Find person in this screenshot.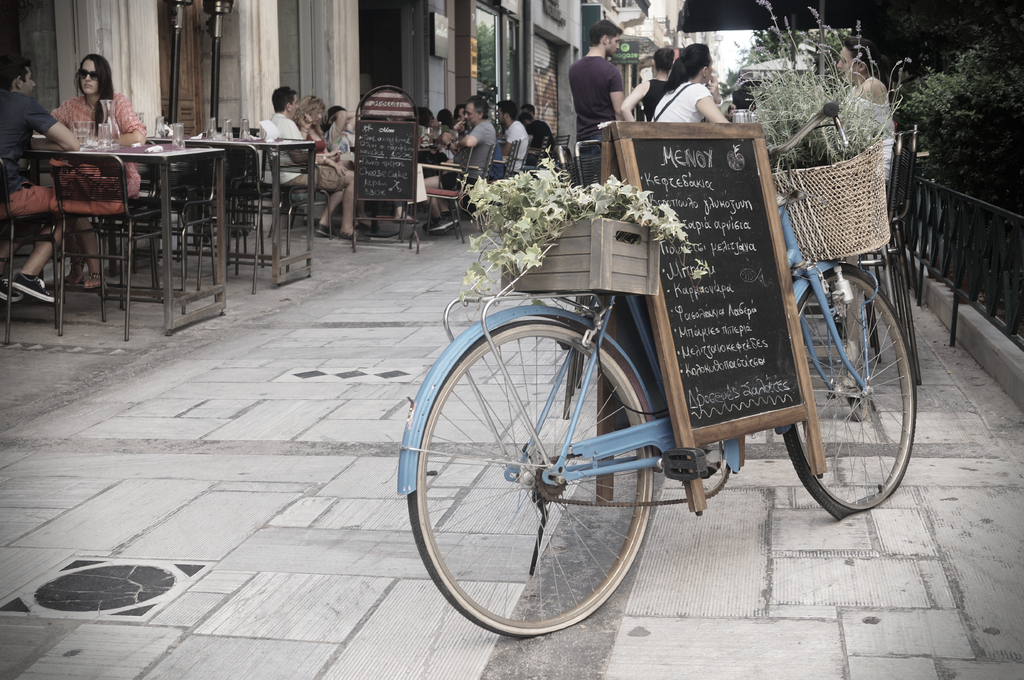
The bounding box for person is region(645, 40, 728, 124).
